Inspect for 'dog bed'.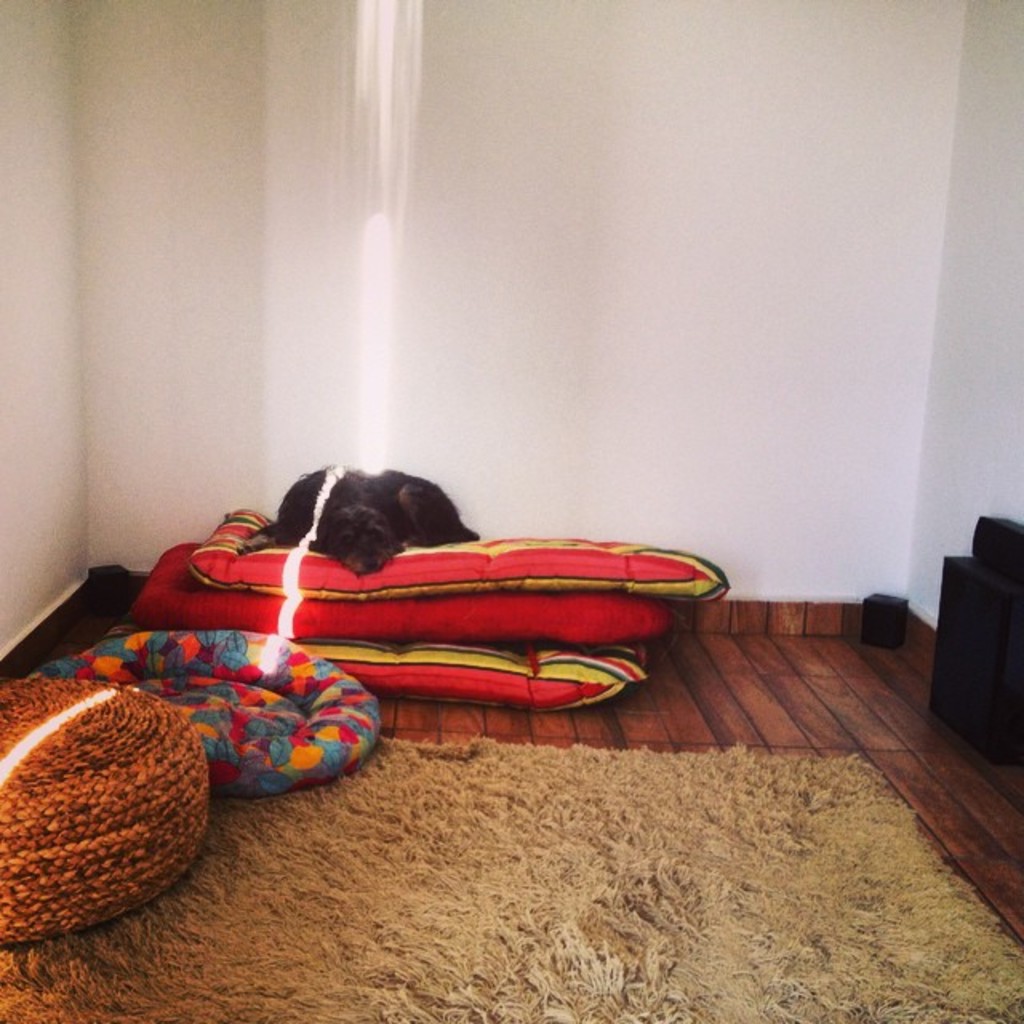
Inspection: box(131, 544, 677, 645).
